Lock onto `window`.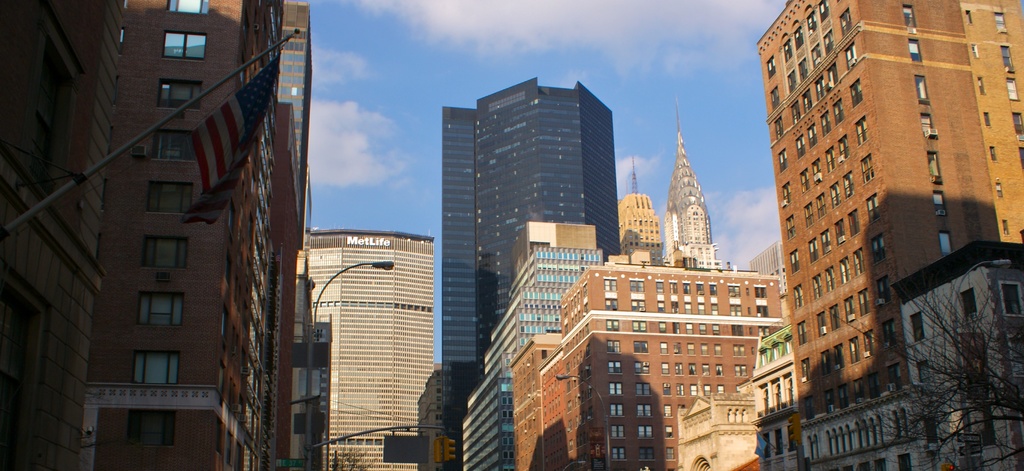
Locked: 755/283/764/299.
